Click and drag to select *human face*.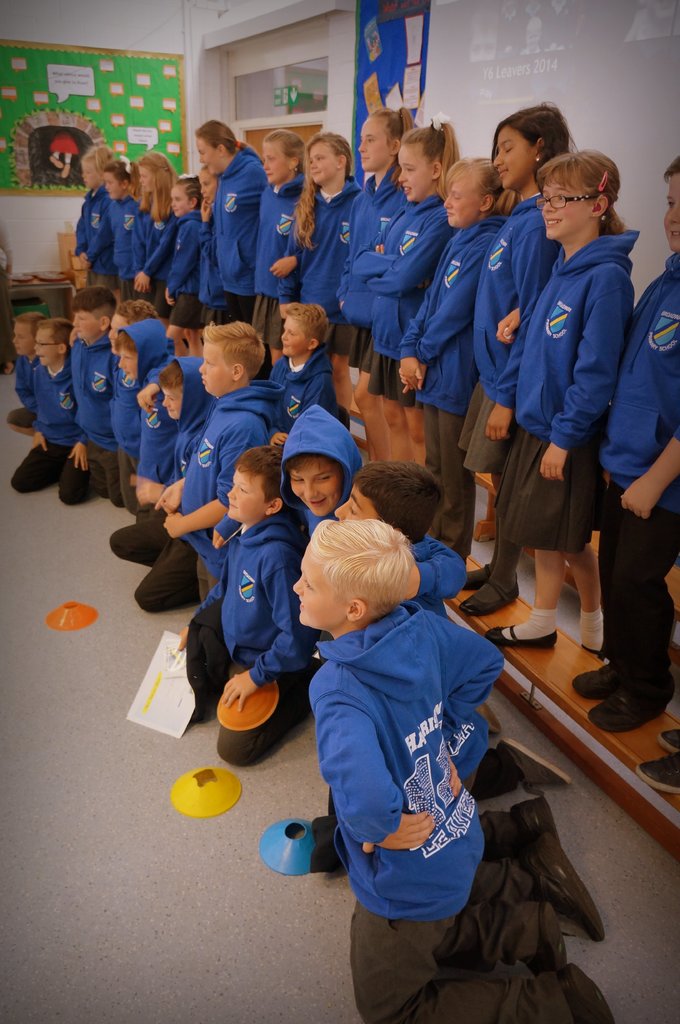
Selection: region(542, 183, 589, 237).
